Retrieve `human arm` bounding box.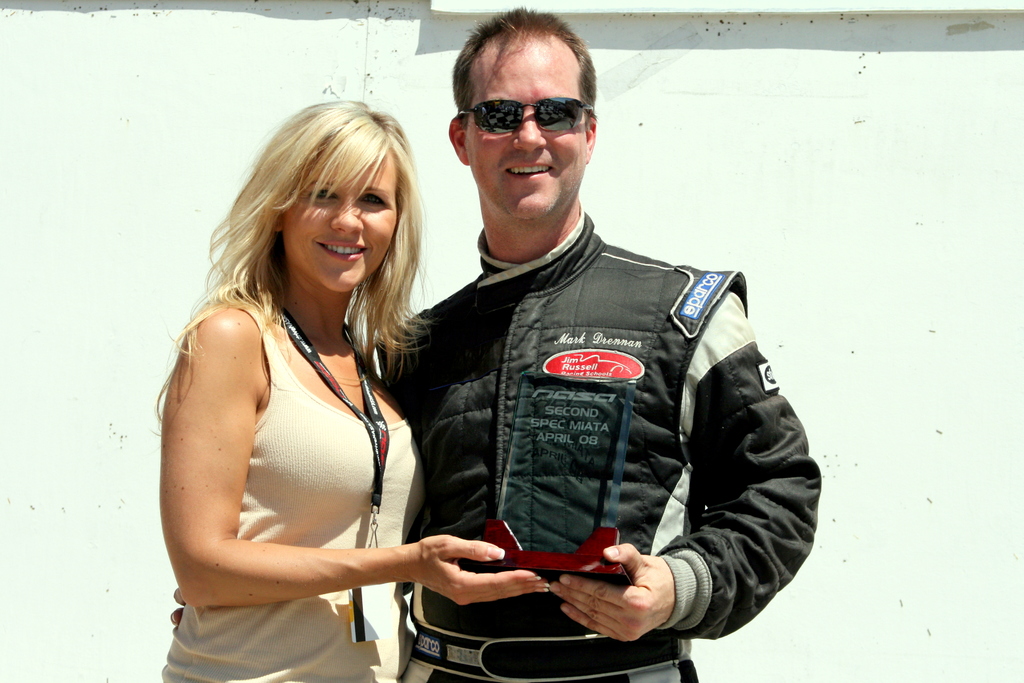
Bounding box: 164,318,545,603.
